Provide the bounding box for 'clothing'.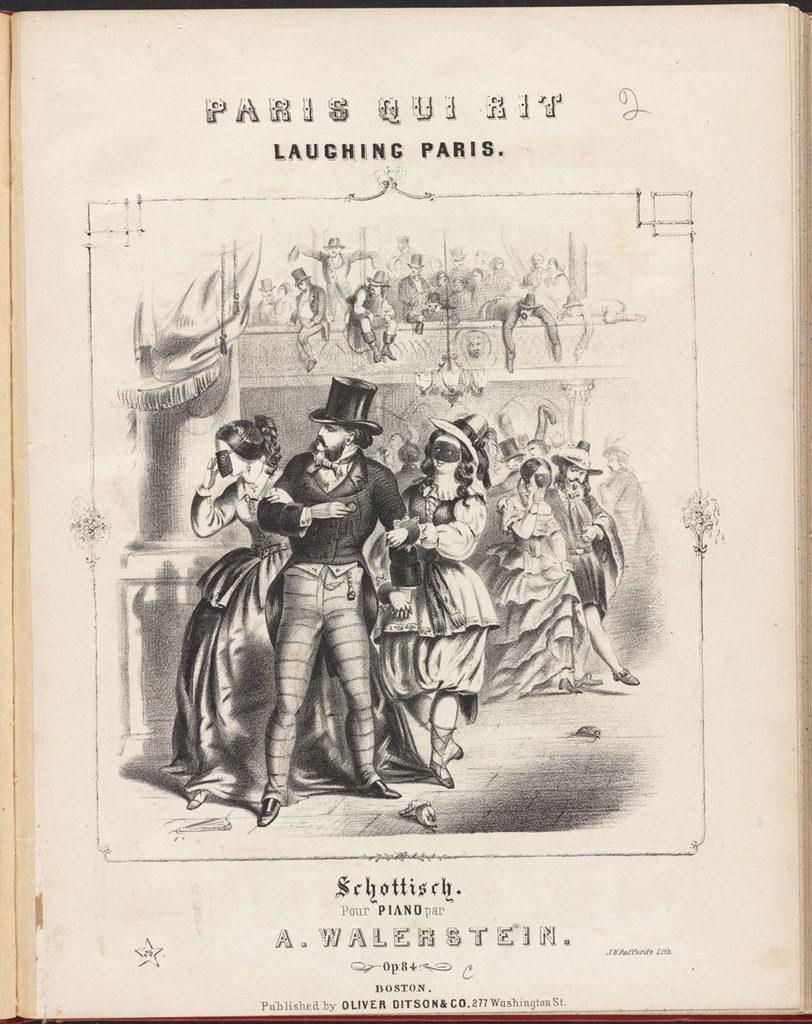
box=[163, 468, 363, 808].
